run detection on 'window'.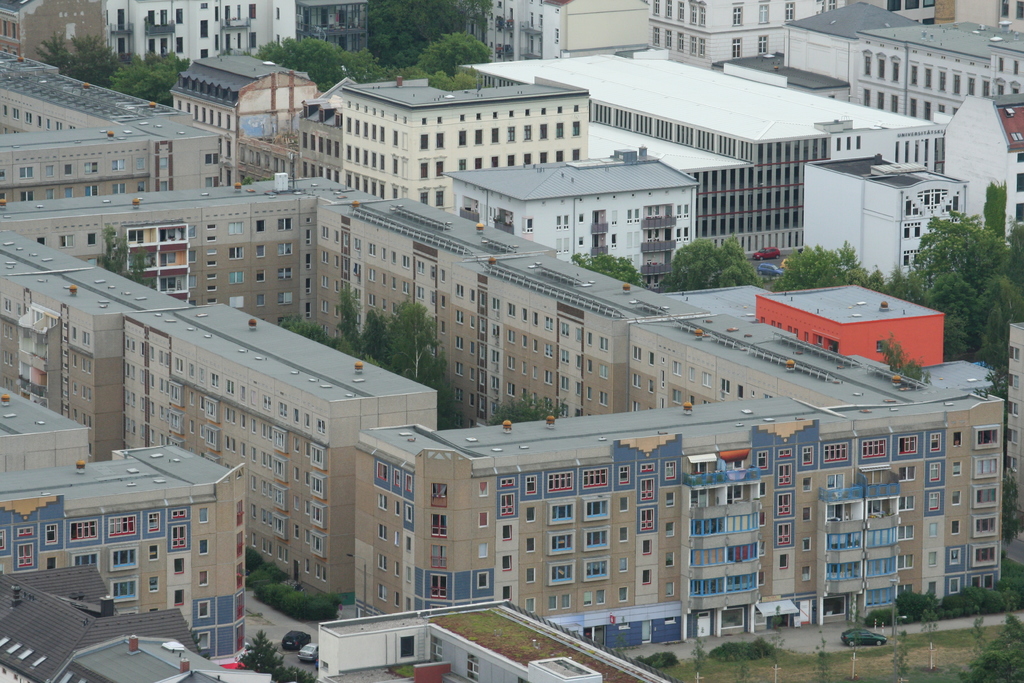
Result: <region>239, 533, 244, 552</region>.
